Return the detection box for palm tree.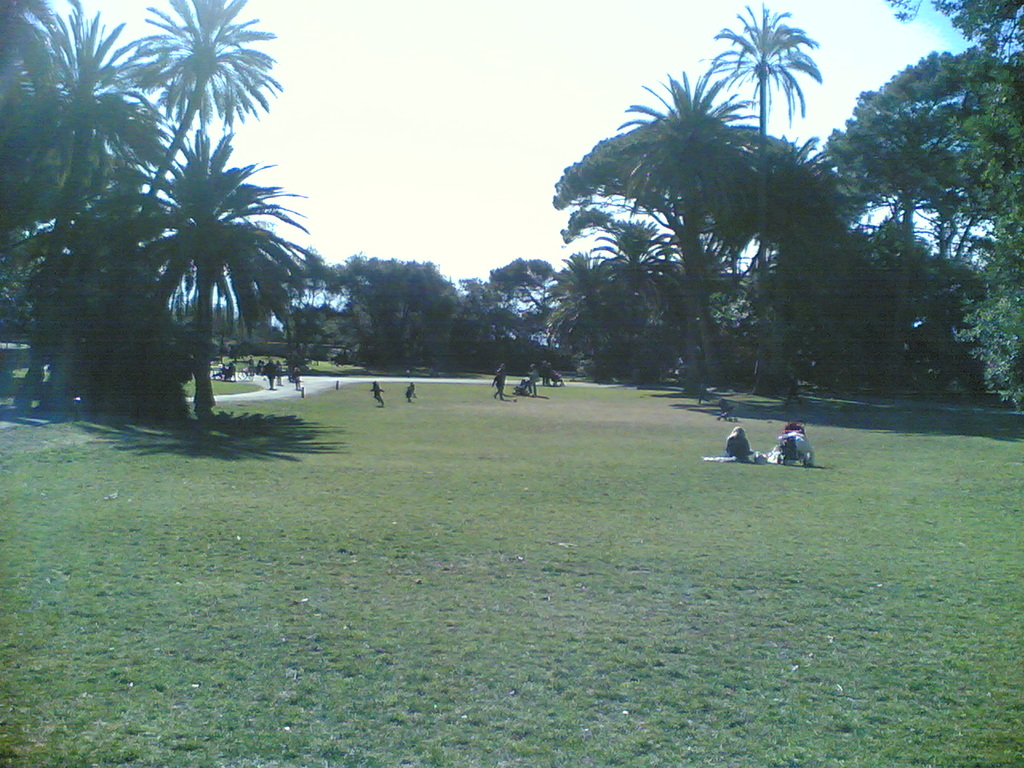
rect(574, 63, 766, 407).
